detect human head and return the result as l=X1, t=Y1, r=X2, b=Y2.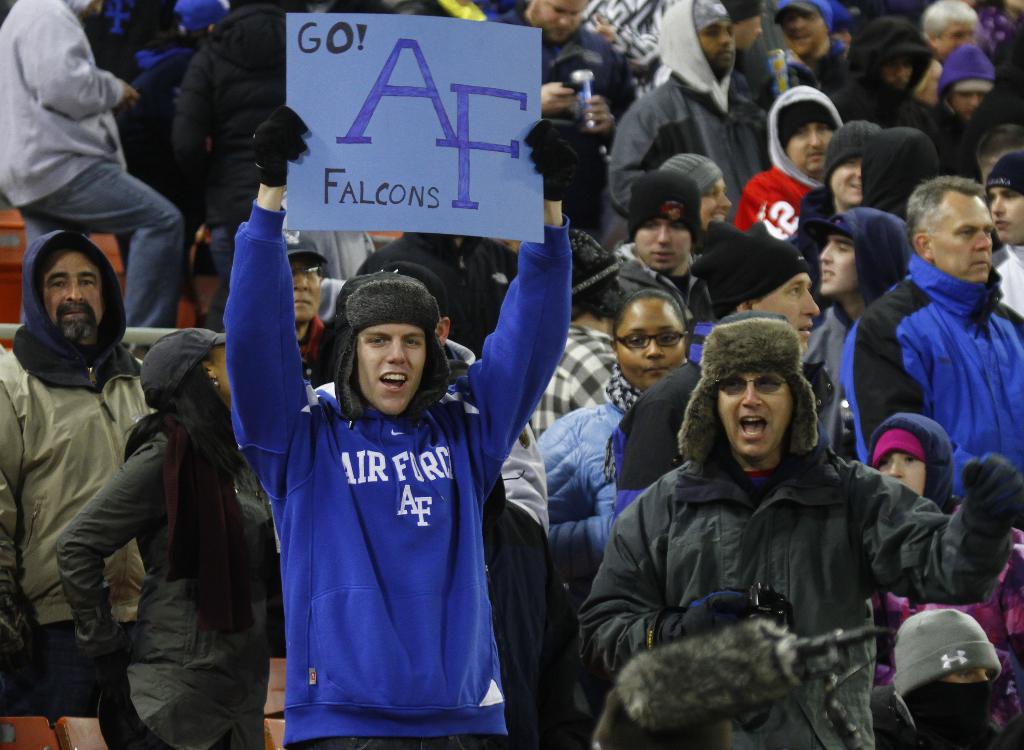
l=858, t=125, r=938, b=218.
